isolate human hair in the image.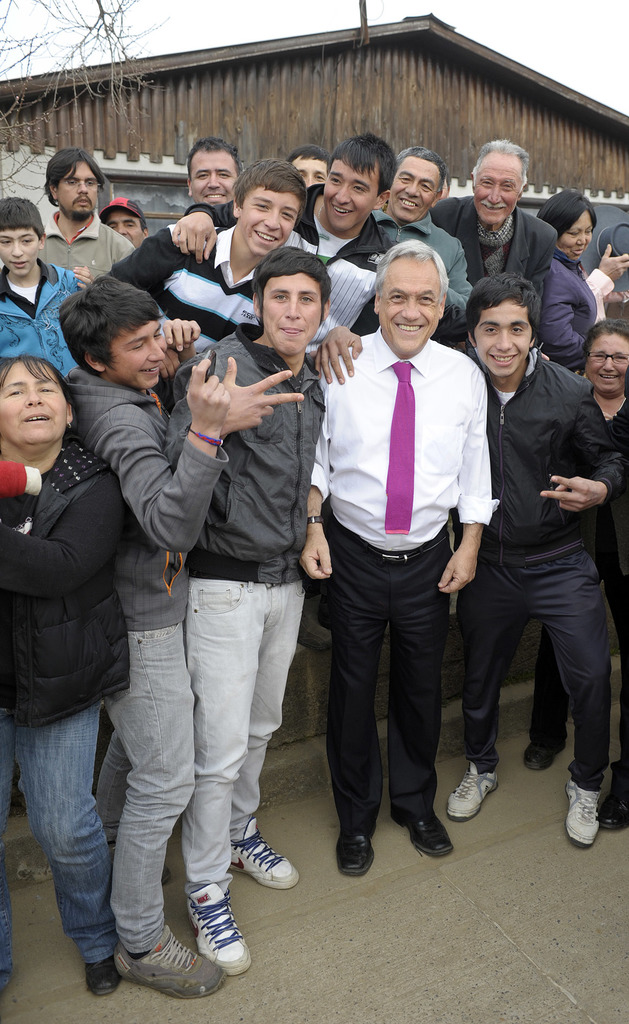
Isolated region: box(0, 355, 69, 400).
